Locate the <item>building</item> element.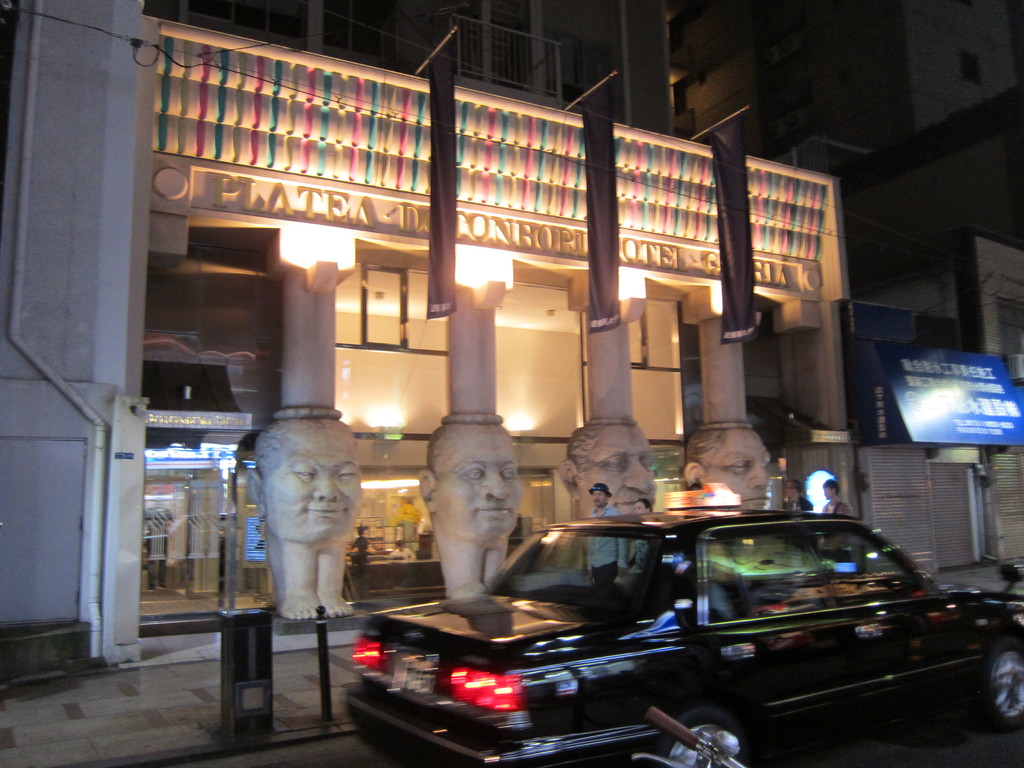
Element bbox: pyautogui.locateOnScreen(0, 0, 862, 668).
